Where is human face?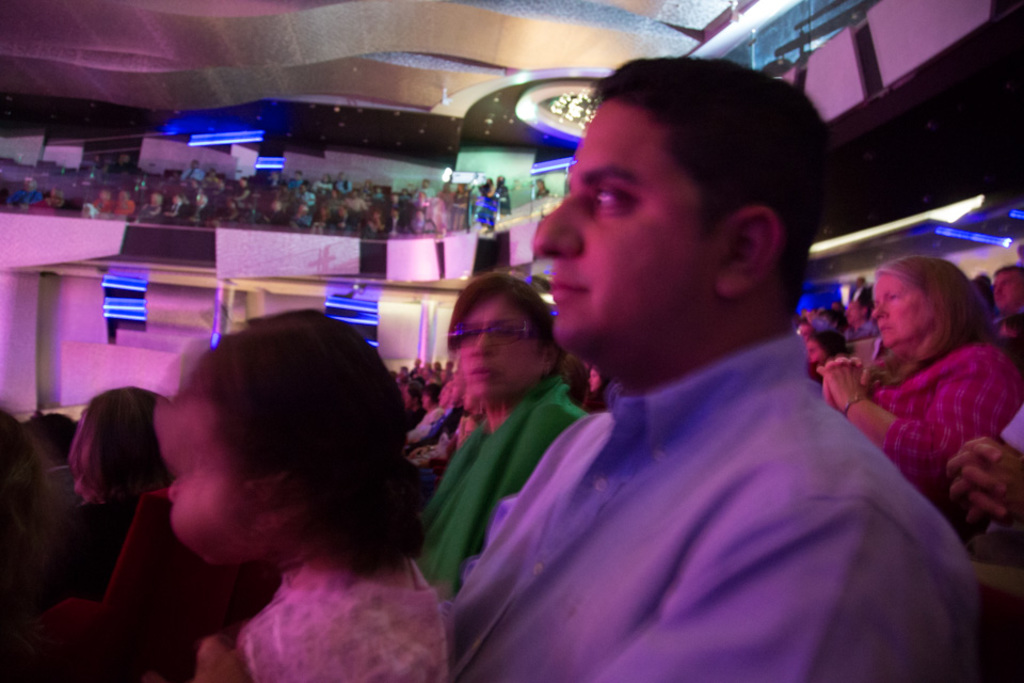
[538, 97, 729, 353].
